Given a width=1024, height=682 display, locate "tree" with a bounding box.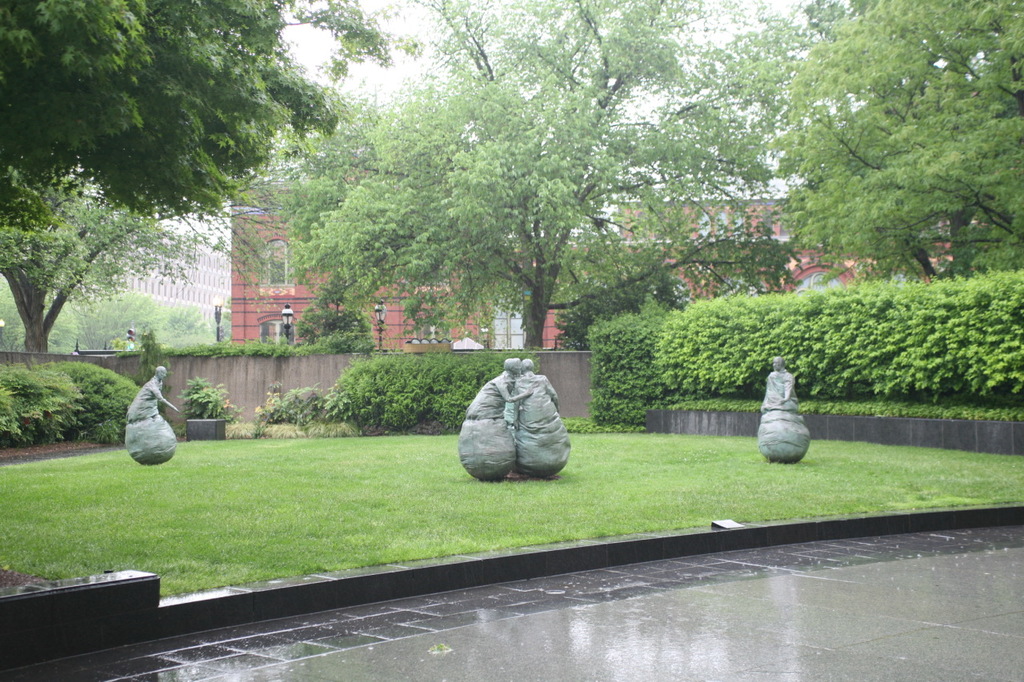
Located: {"x1": 0, "y1": 0, "x2": 419, "y2": 361}.
